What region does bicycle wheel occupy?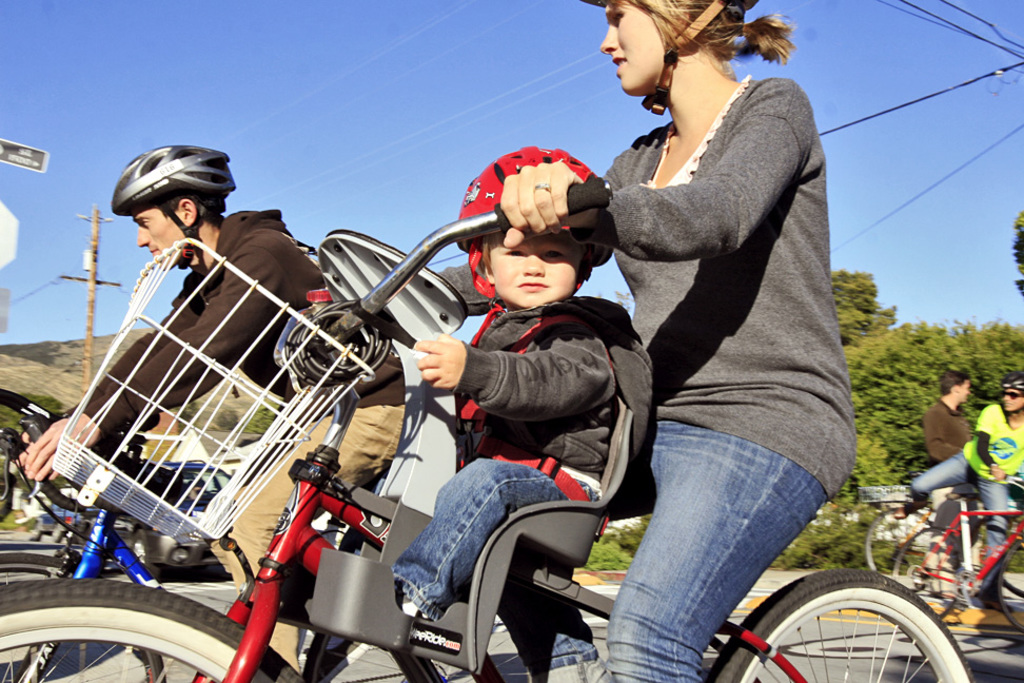
[859,507,951,594].
